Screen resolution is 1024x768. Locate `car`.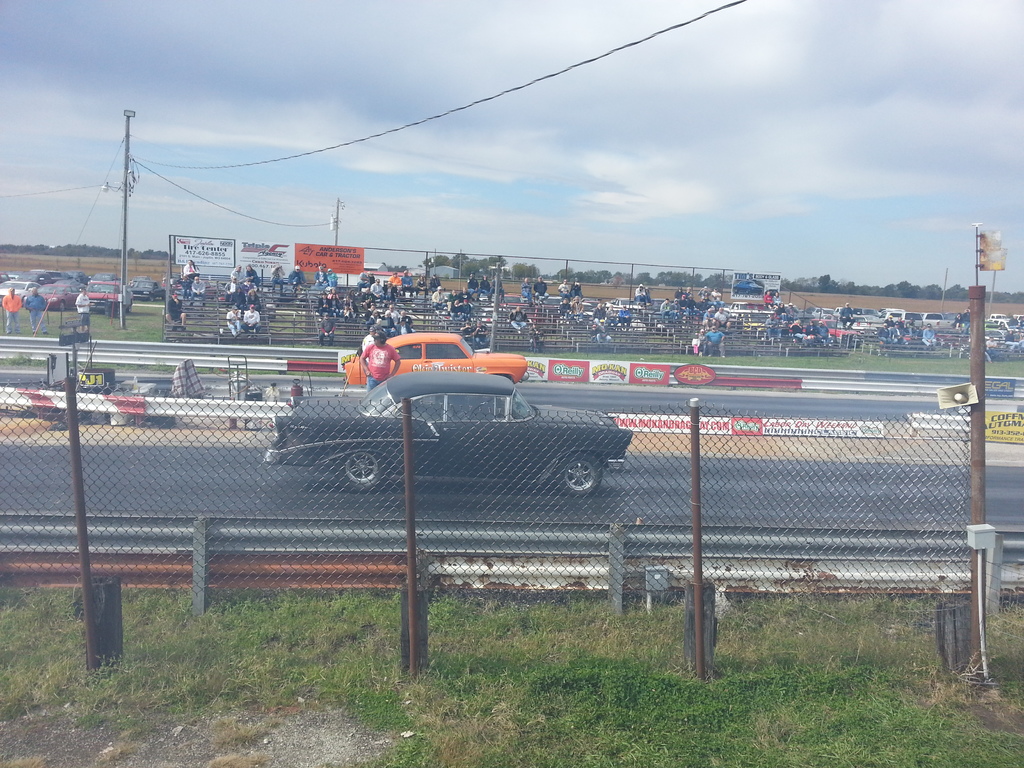
0,278,36,311.
